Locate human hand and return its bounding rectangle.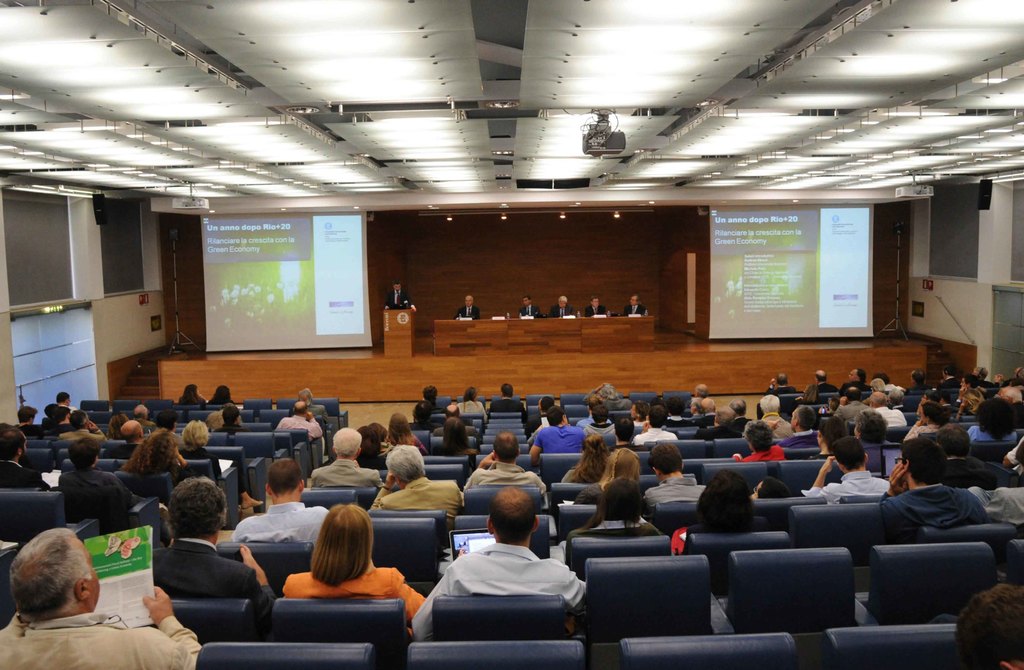
456, 546, 464, 557.
